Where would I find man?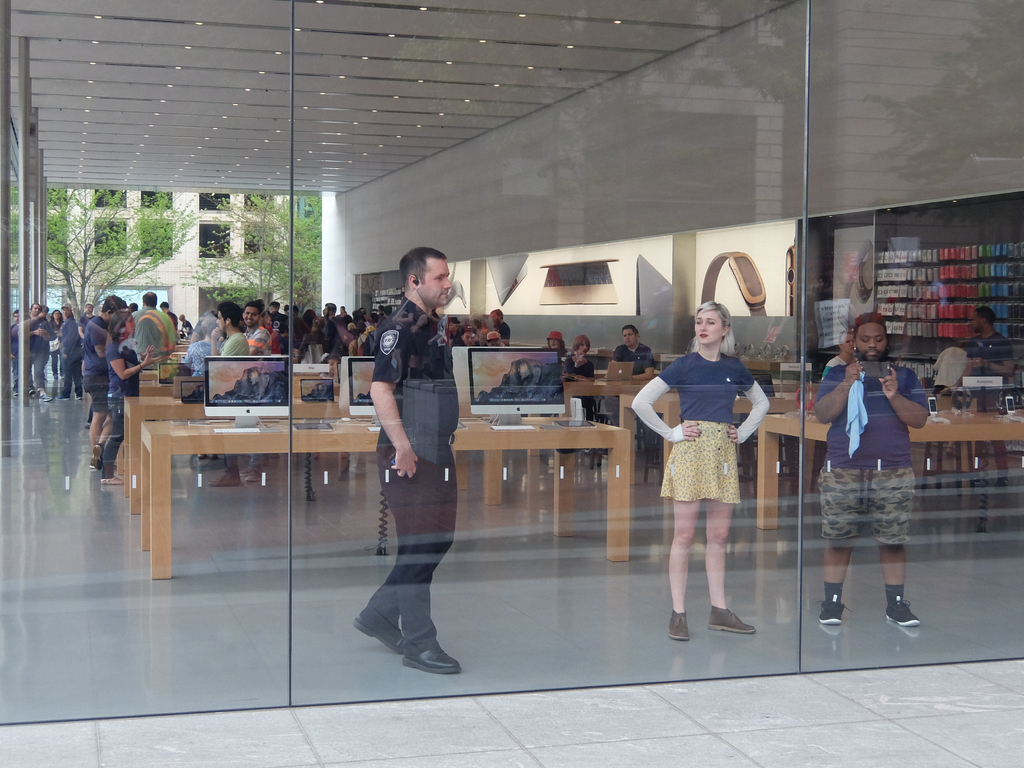
At bbox=(349, 232, 474, 667).
